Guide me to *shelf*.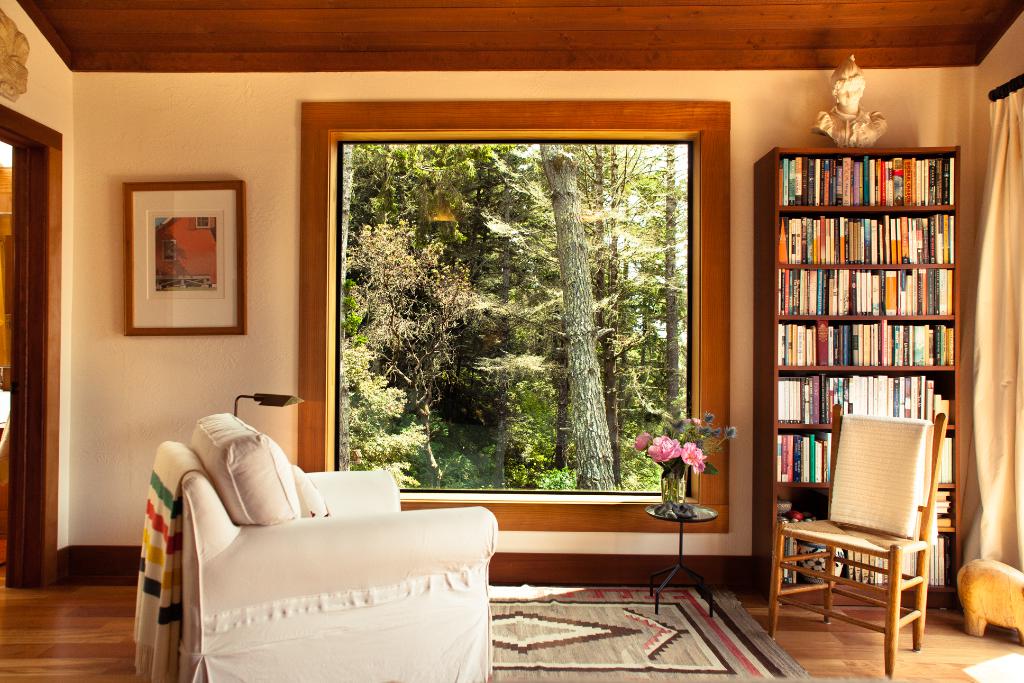
Guidance: <bbox>744, 309, 968, 376</bbox>.
